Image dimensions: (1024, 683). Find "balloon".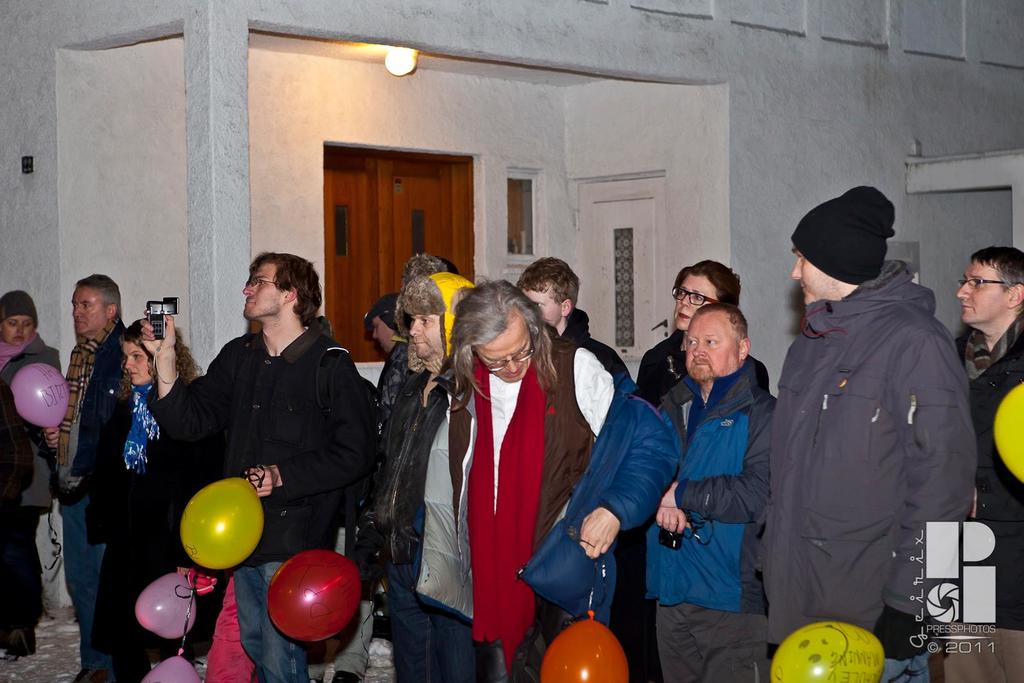
[767,620,886,682].
